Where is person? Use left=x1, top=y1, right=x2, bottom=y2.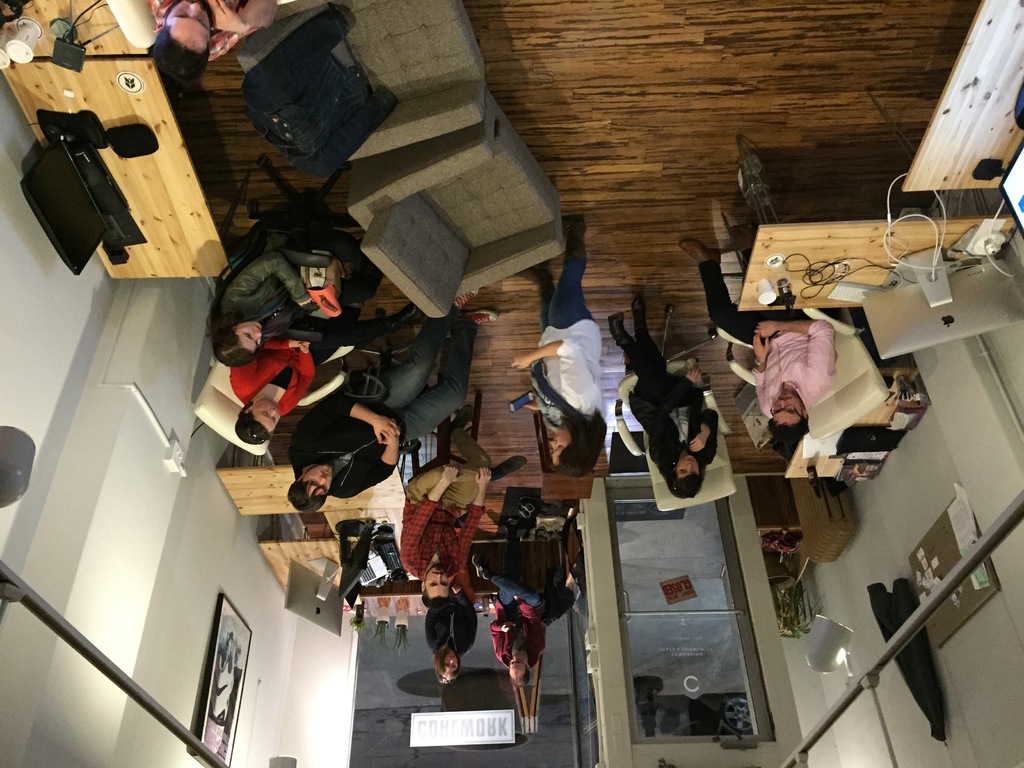
left=223, top=319, right=426, bottom=446.
